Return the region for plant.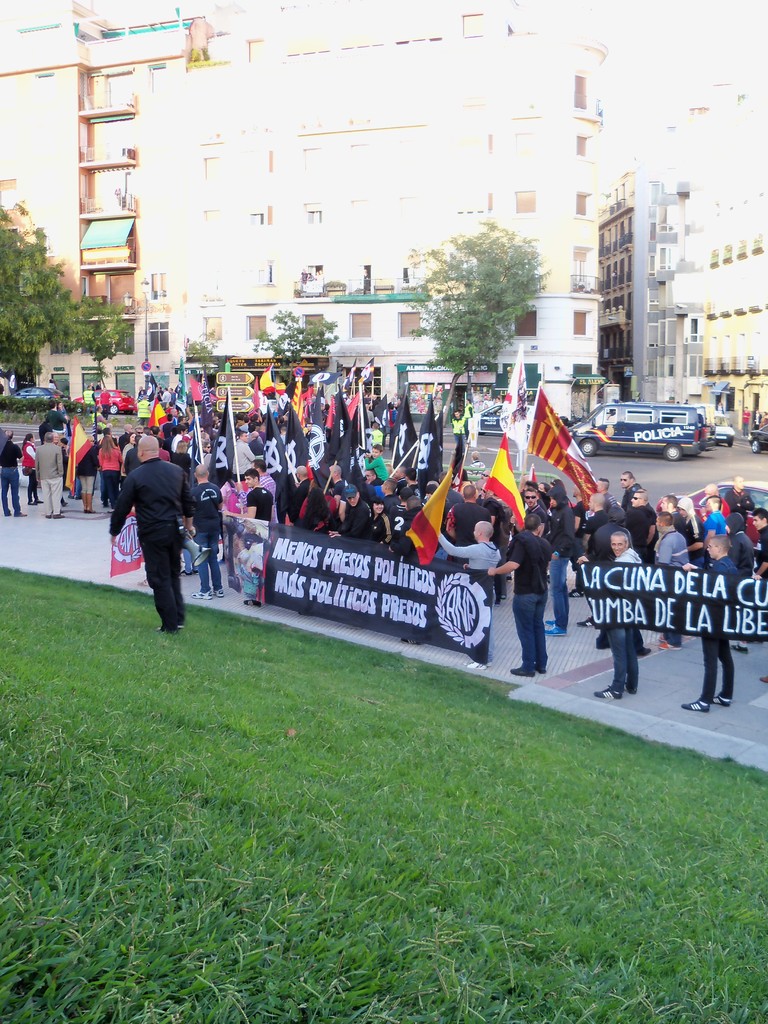
BBox(102, 412, 123, 431).
